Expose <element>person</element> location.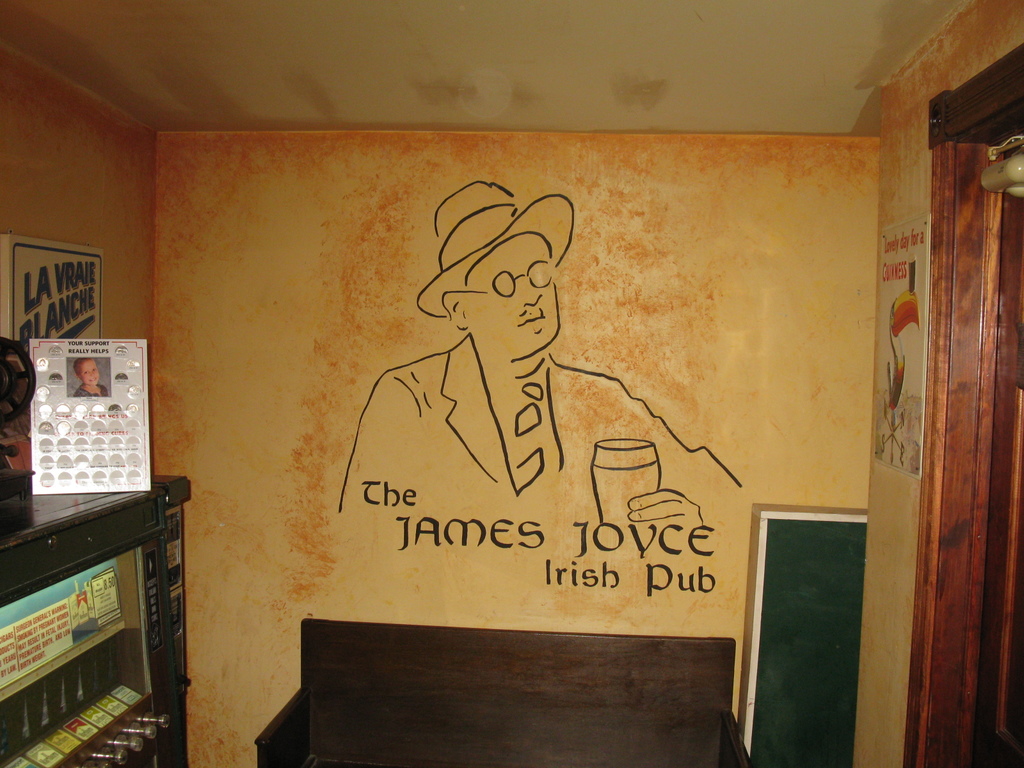
Exposed at {"left": 72, "top": 356, "right": 111, "bottom": 406}.
